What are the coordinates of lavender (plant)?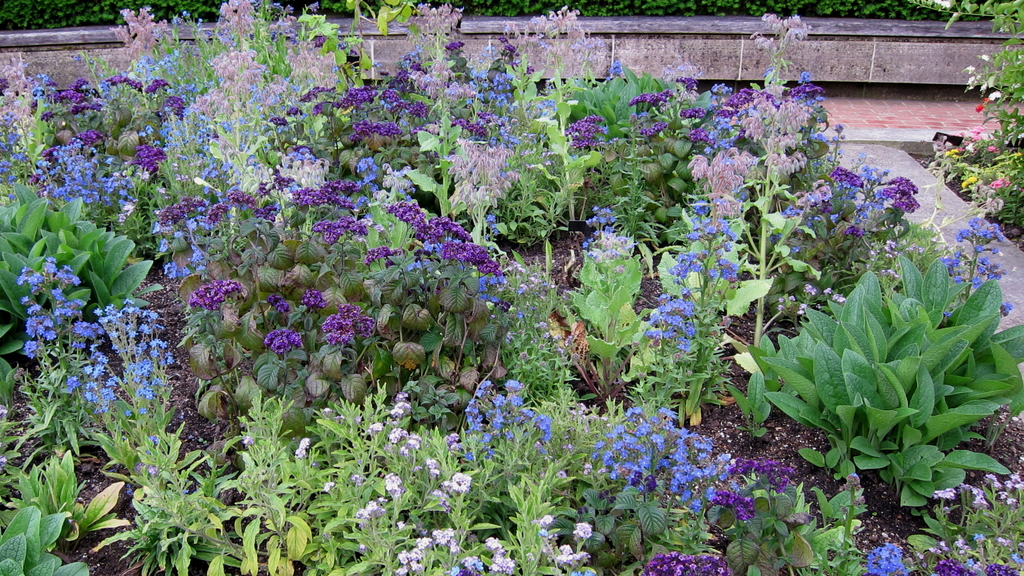
box=[316, 301, 374, 348].
